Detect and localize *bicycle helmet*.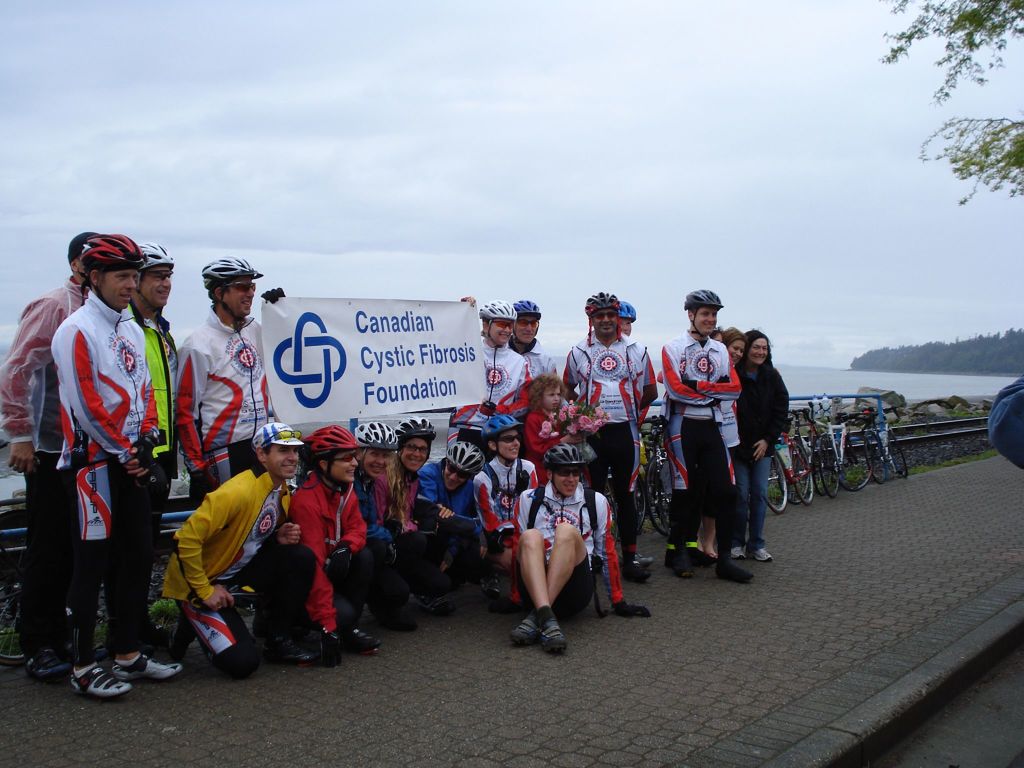
Localized at x1=138, y1=243, x2=170, y2=265.
